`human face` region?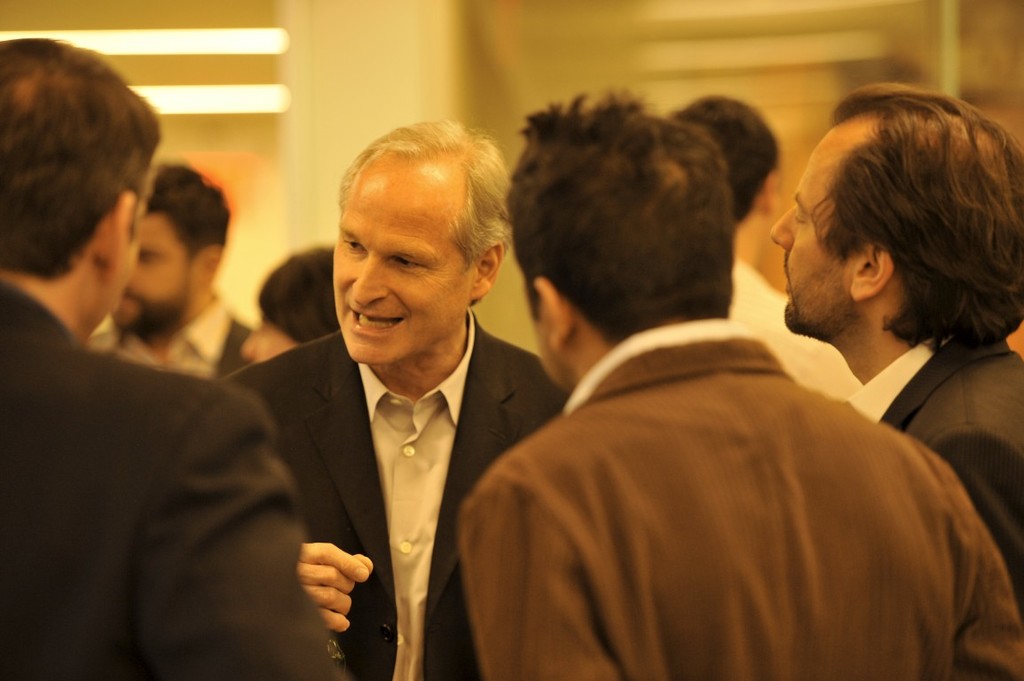
[108, 210, 194, 337]
